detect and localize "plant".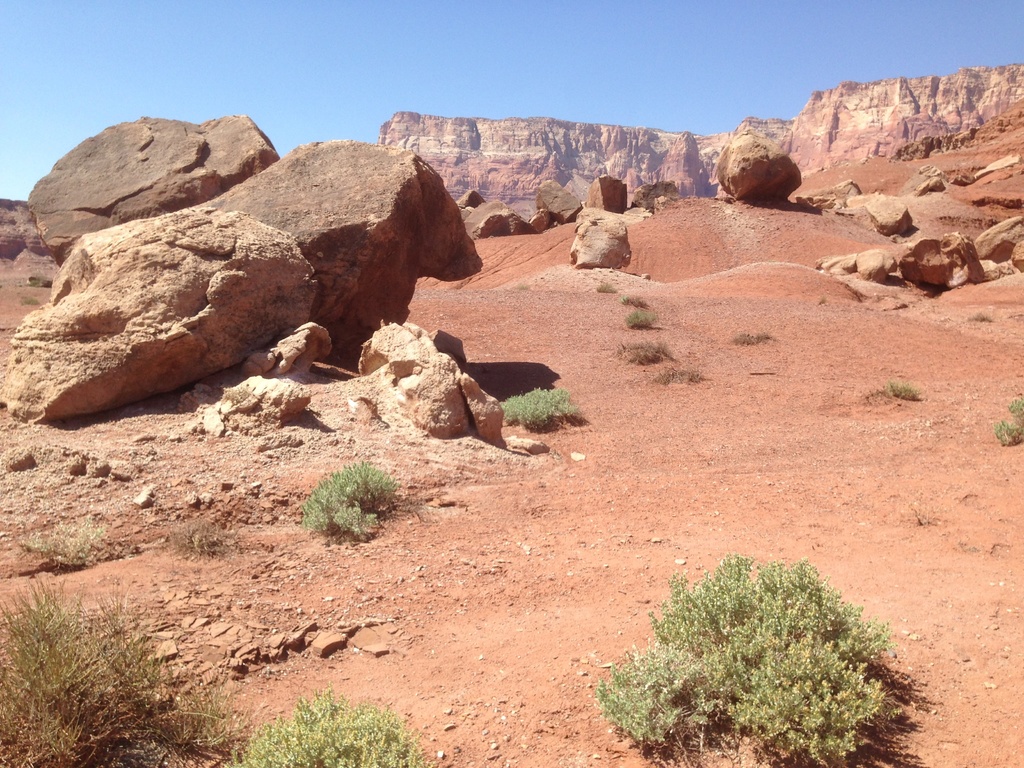
Localized at l=649, t=366, r=701, b=386.
